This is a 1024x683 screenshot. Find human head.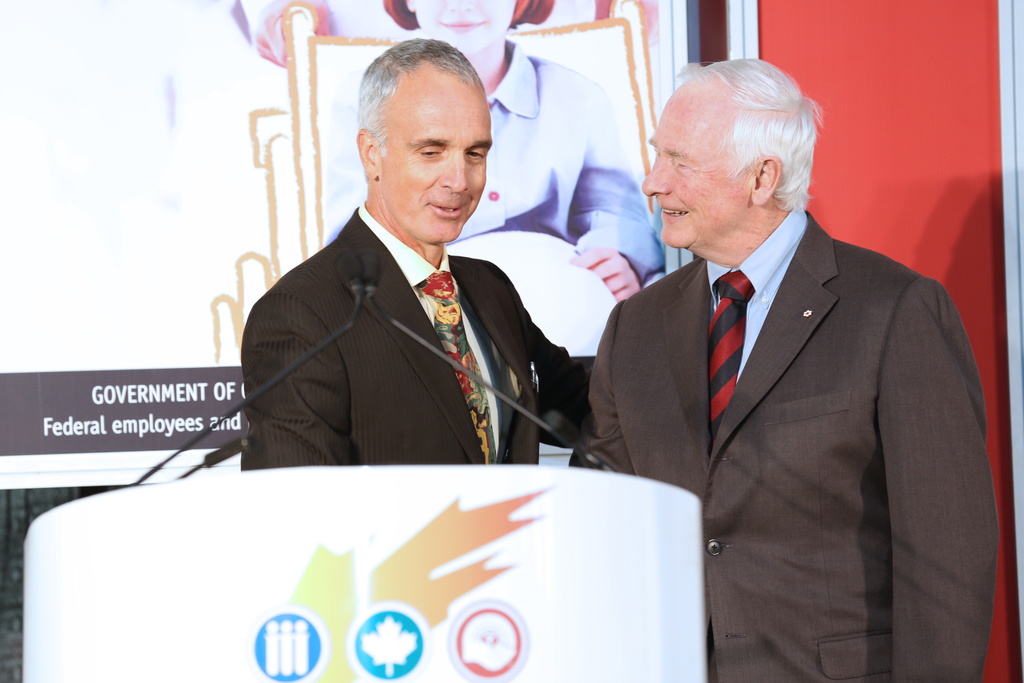
Bounding box: 399,0,530,55.
